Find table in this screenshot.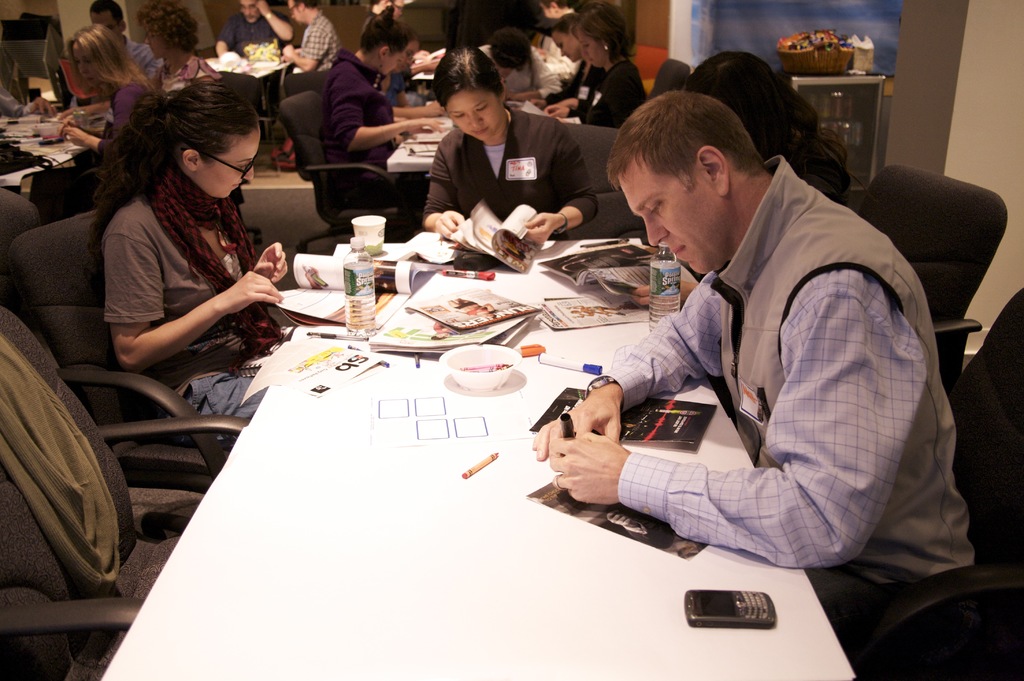
The bounding box for table is bbox(0, 98, 105, 189).
